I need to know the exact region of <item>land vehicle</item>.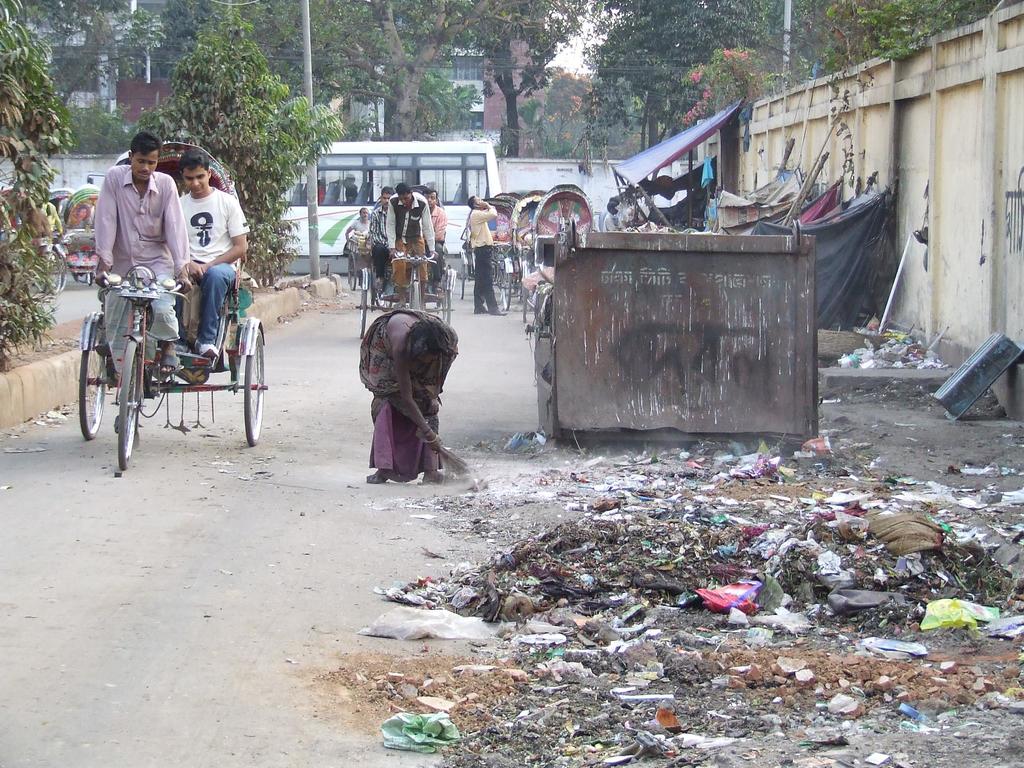
Region: box=[72, 221, 266, 452].
